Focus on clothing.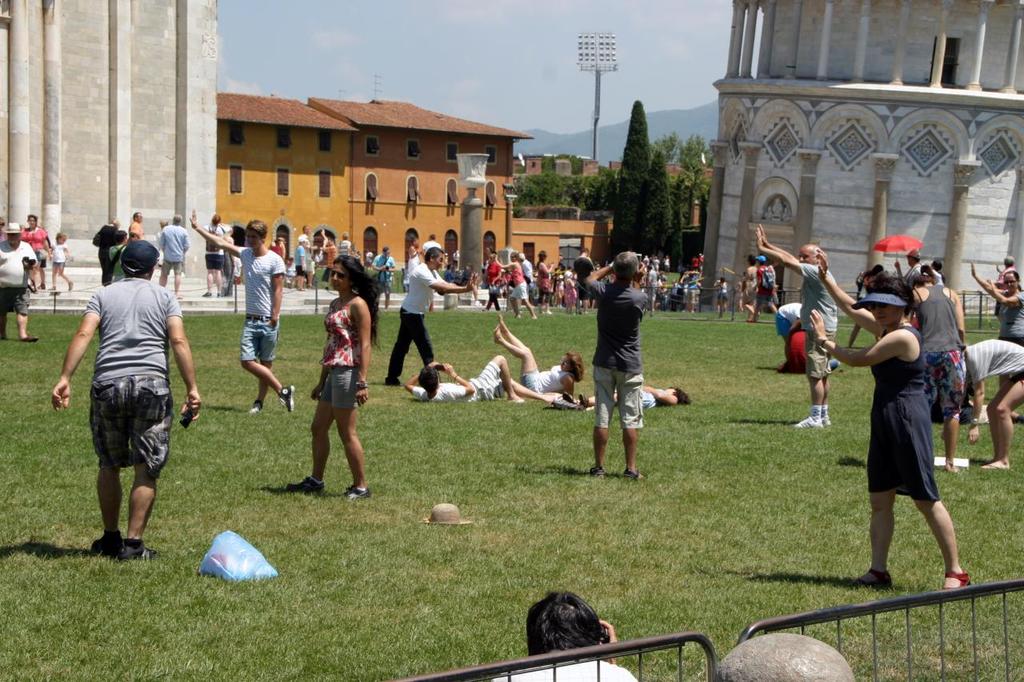
Focused at rect(532, 271, 550, 293).
